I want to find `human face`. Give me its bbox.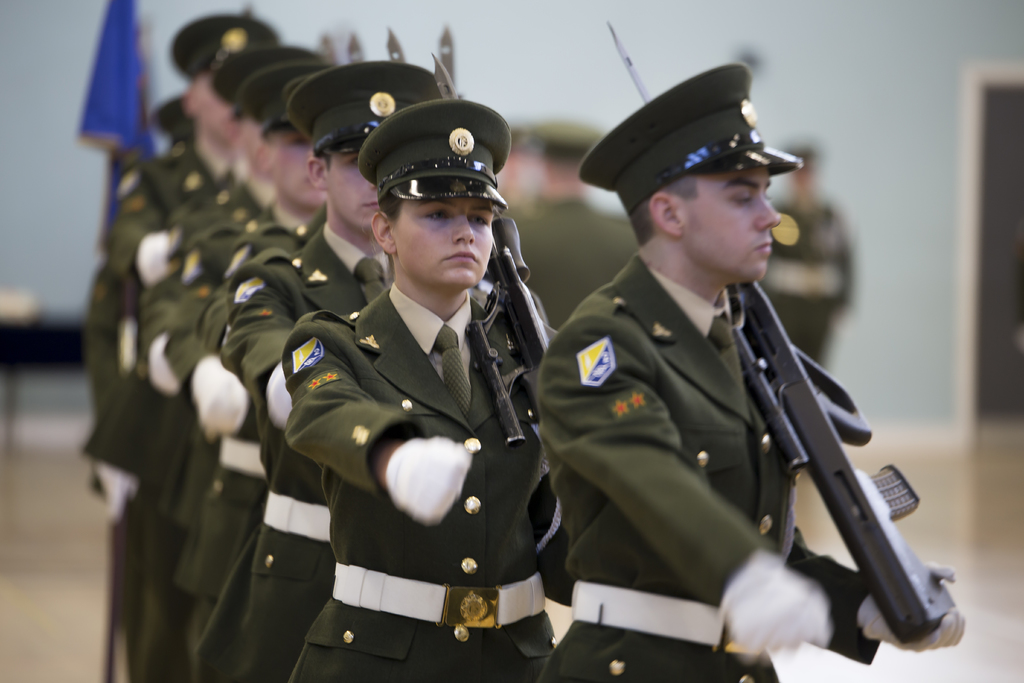
BBox(396, 197, 493, 285).
